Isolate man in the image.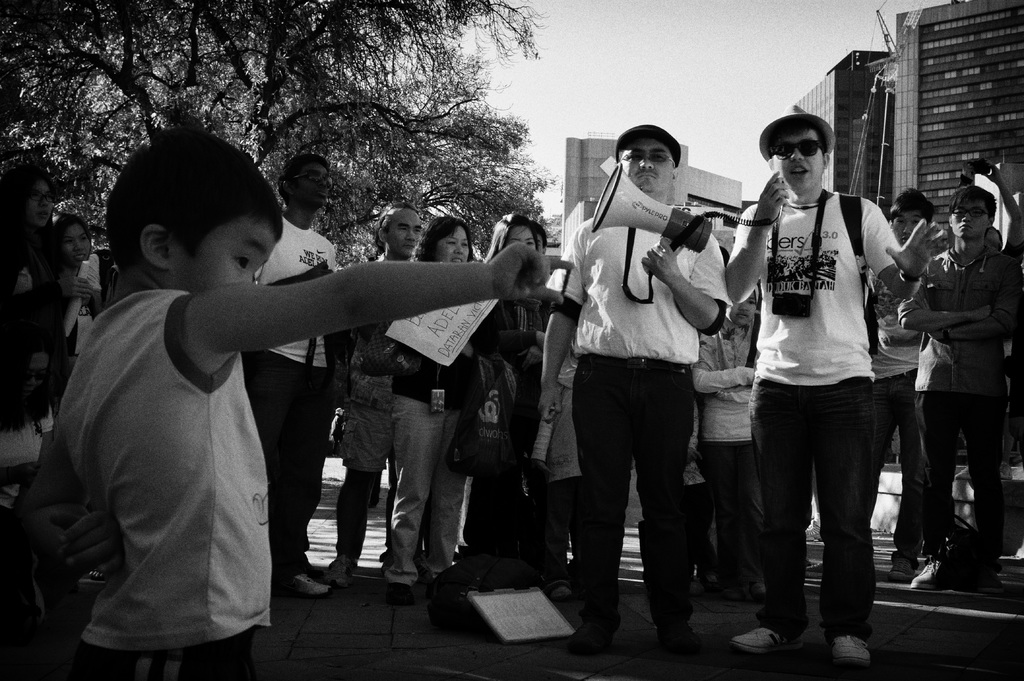
Isolated region: BBox(860, 191, 963, 582).
